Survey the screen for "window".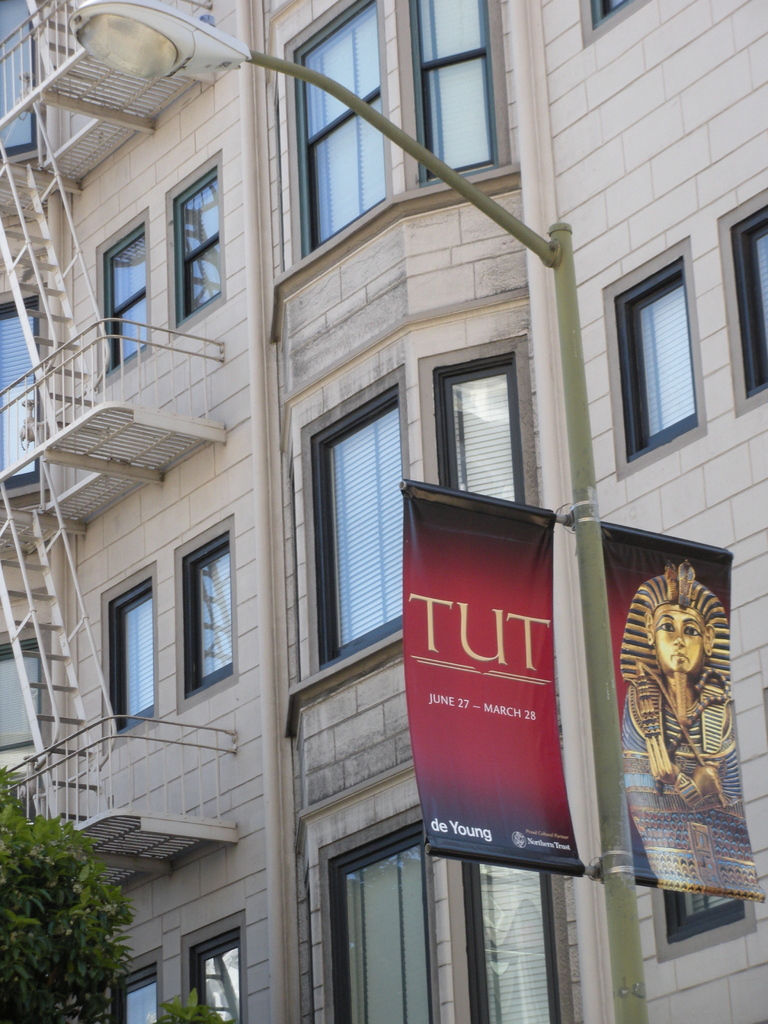
Survey found: 0:620:51:762.
